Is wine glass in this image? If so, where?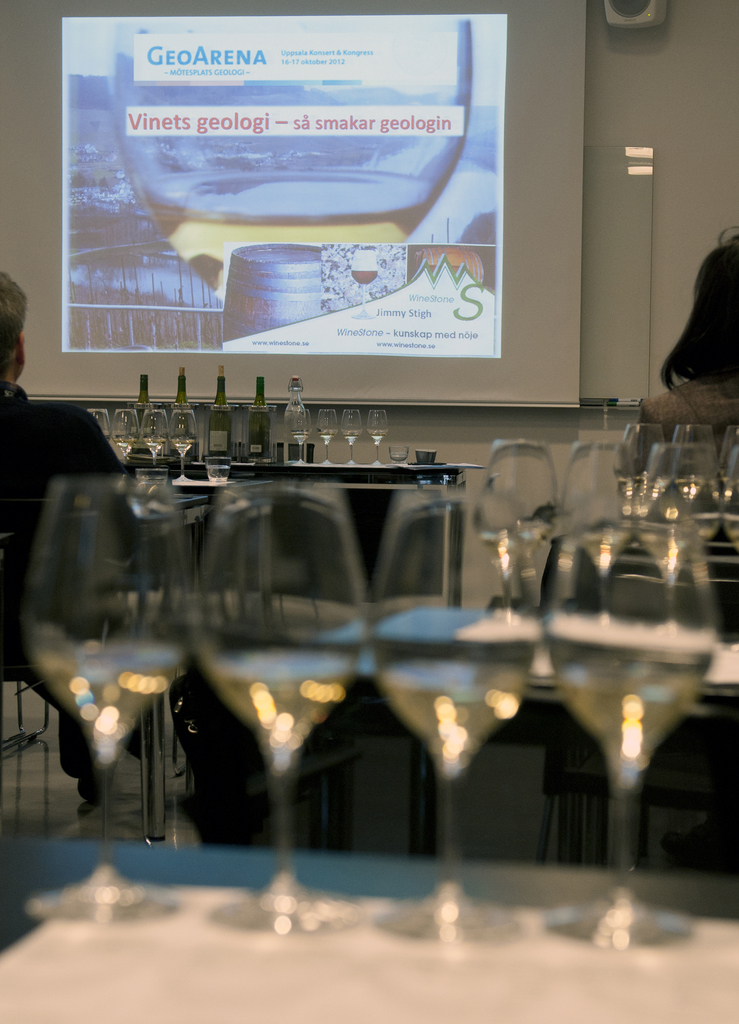
Yes, at <box>140,410,167,470</box>.
